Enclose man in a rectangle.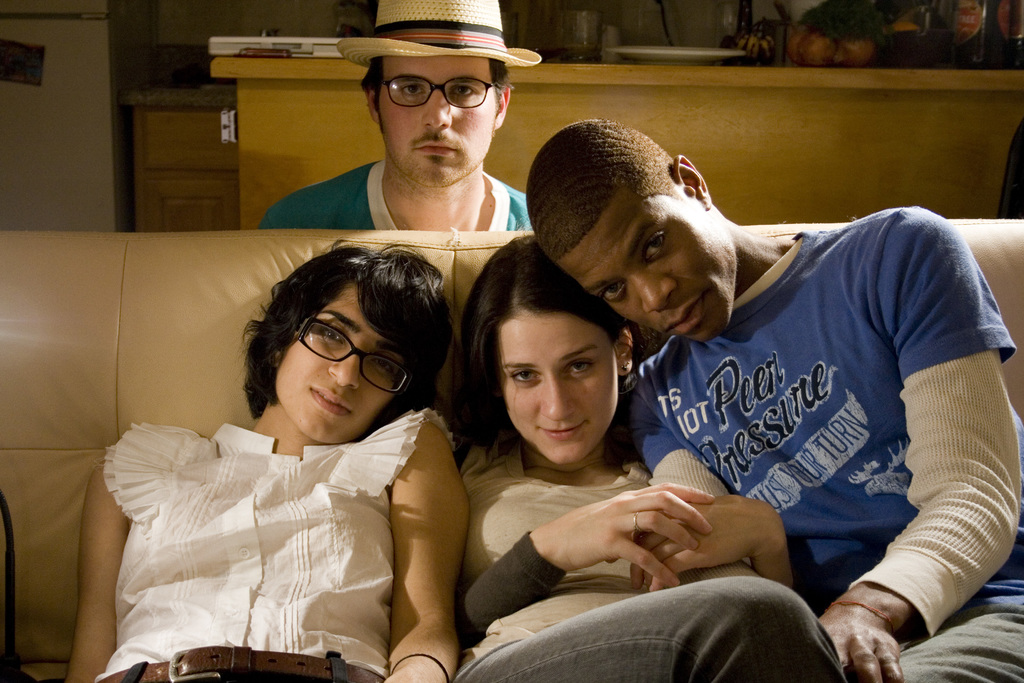
(519,119,1023,682).
